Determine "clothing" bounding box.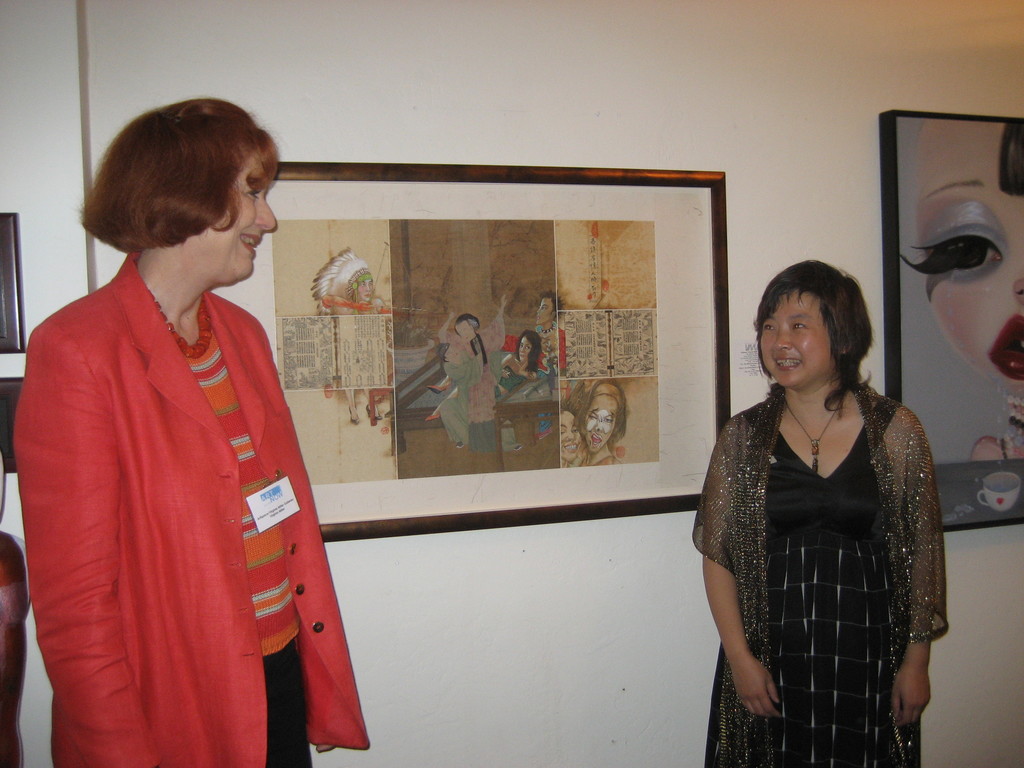
Determined: <bbox>41, 239, 367, 751</bbox>.
